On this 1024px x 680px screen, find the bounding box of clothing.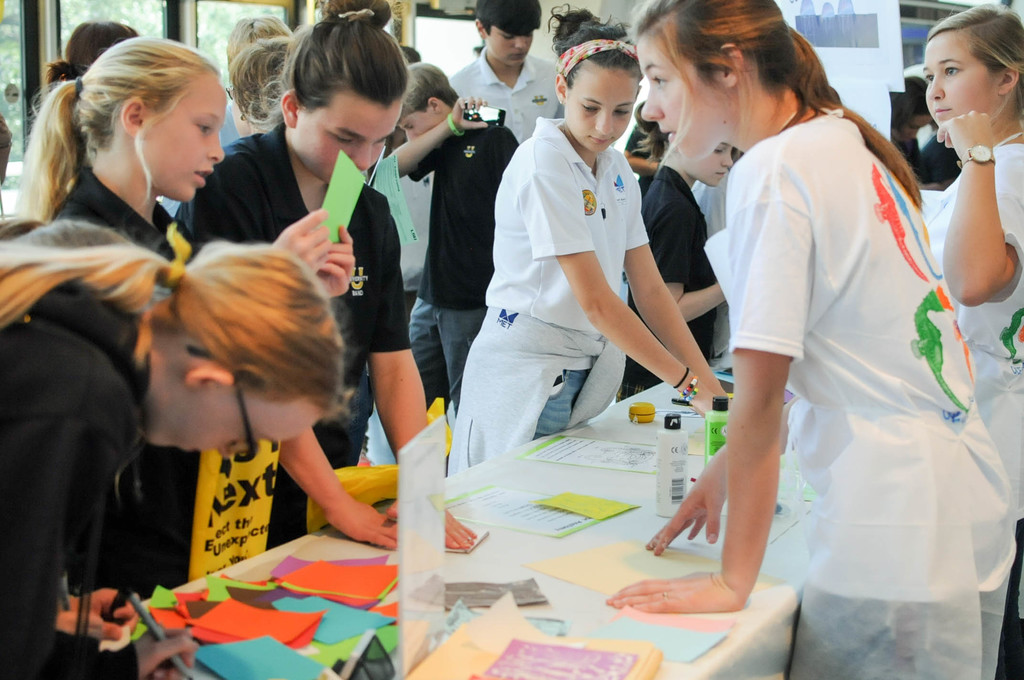
Bounding box: [703, 110, 1017, 679].
